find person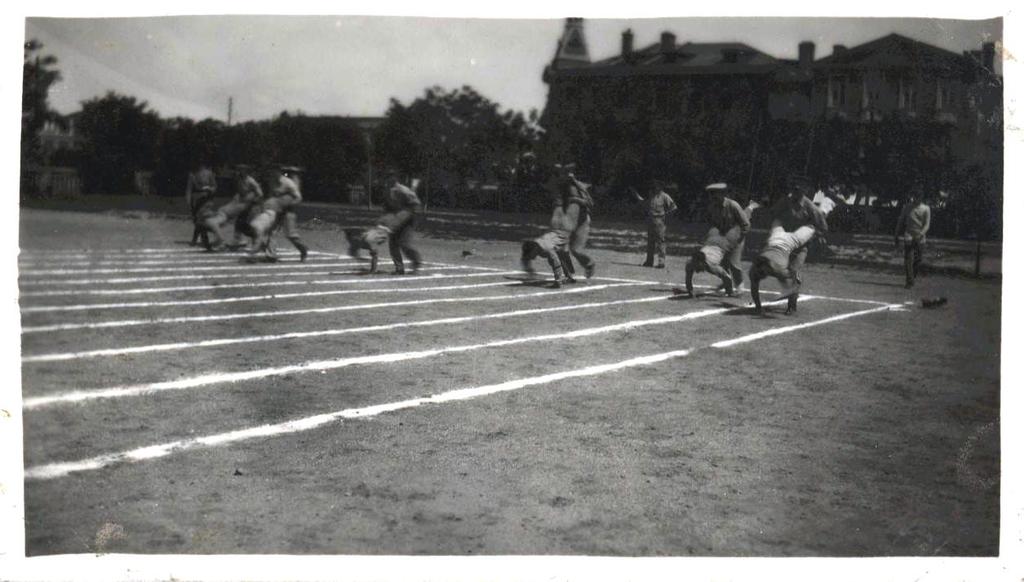
x1=204 y1=186 x2=259 y2=243
